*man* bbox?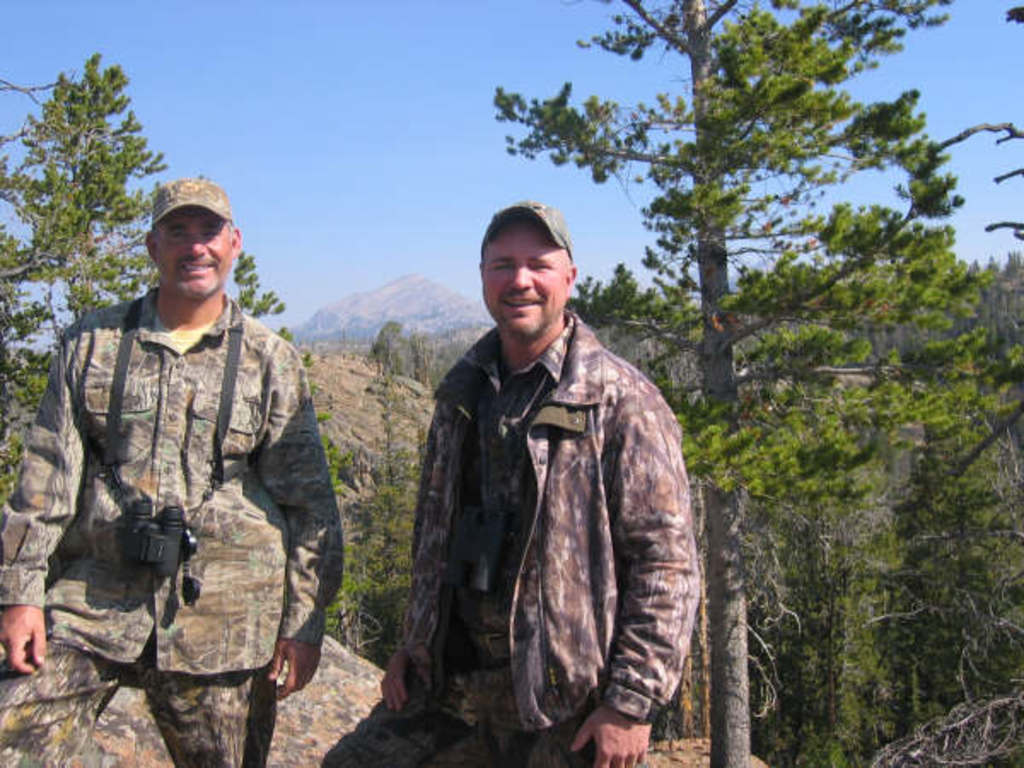
<region>393, 191, 688, 765</region>
